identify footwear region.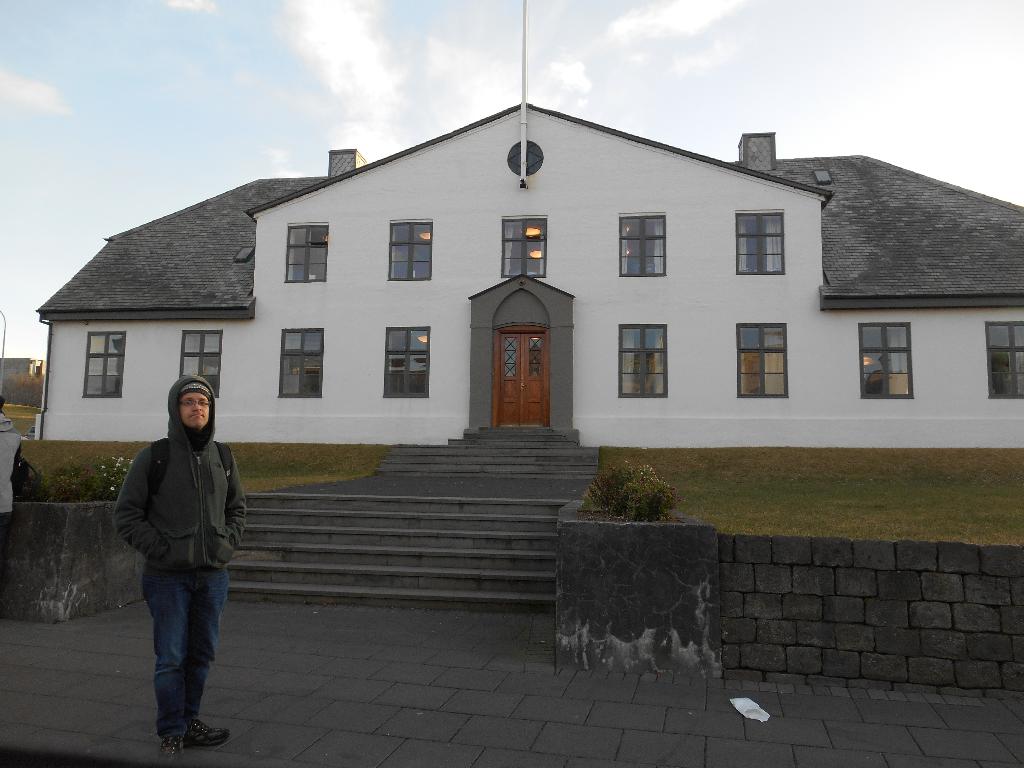
Region: l=159, t=737, r=179, b=764.
